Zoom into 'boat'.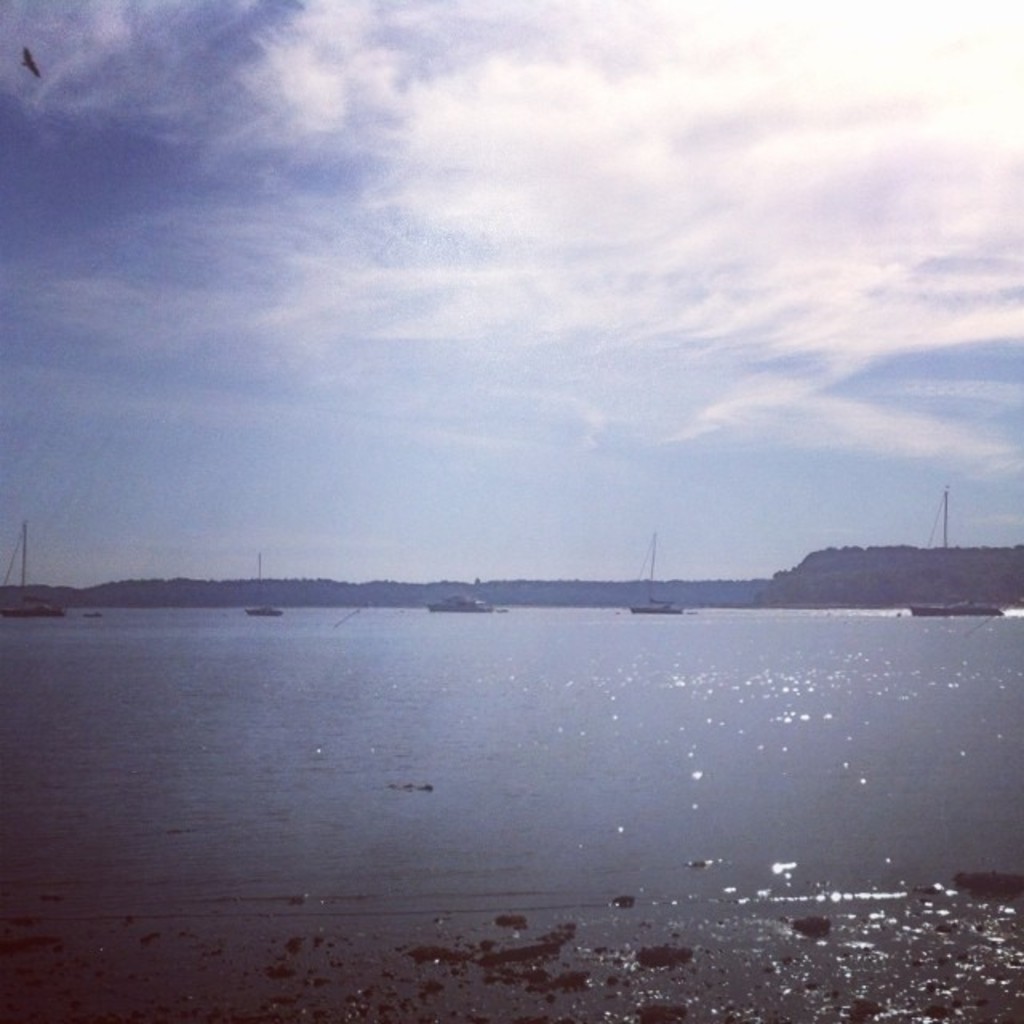
Zoom target: {"x1": 243, "y1": 544, "x2": 285, "y2": 618}.
